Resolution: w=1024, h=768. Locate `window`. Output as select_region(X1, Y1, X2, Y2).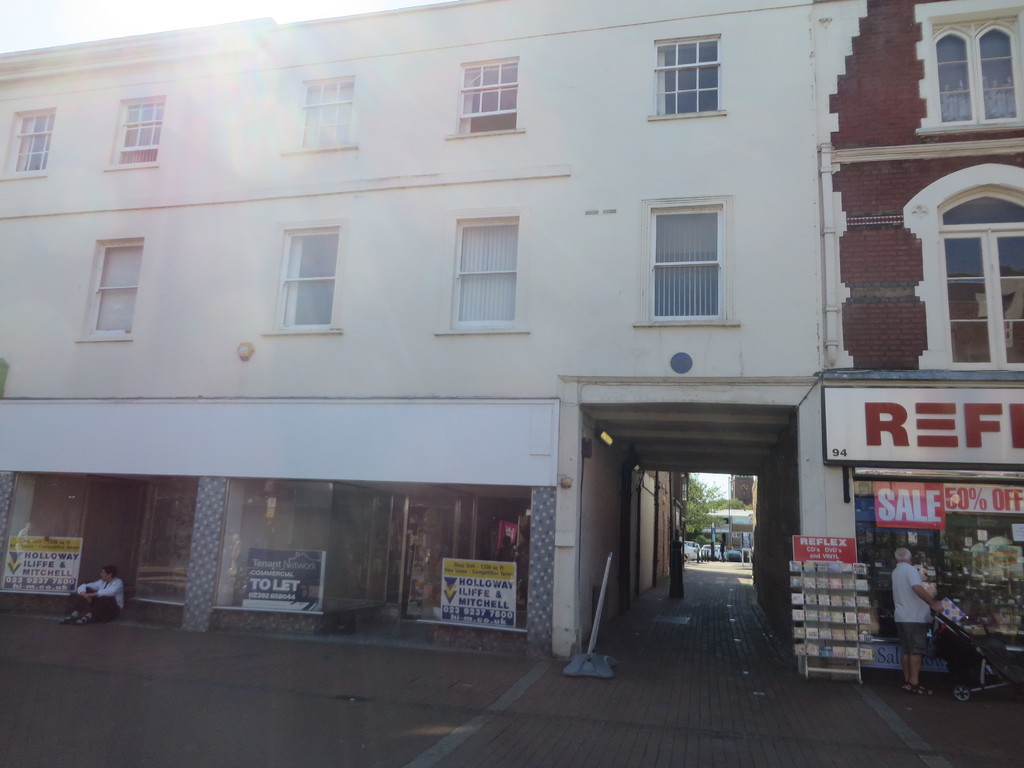
select_region(298, 76, 354, 148).
